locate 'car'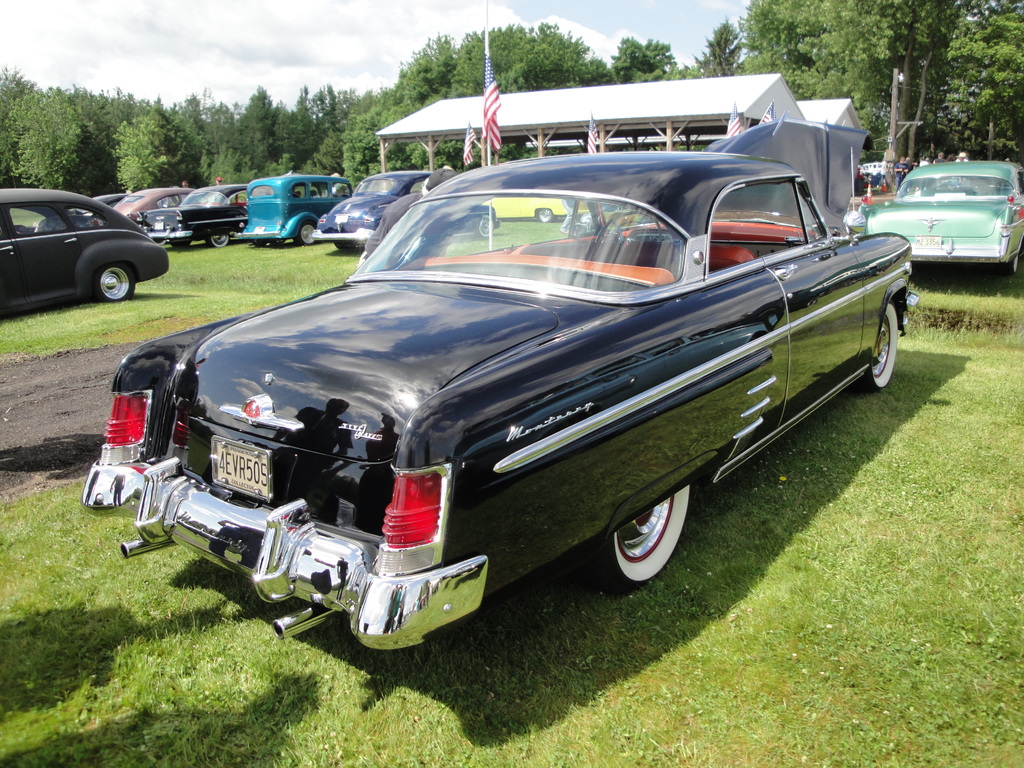
BBox(310, 163, 447, 246)
